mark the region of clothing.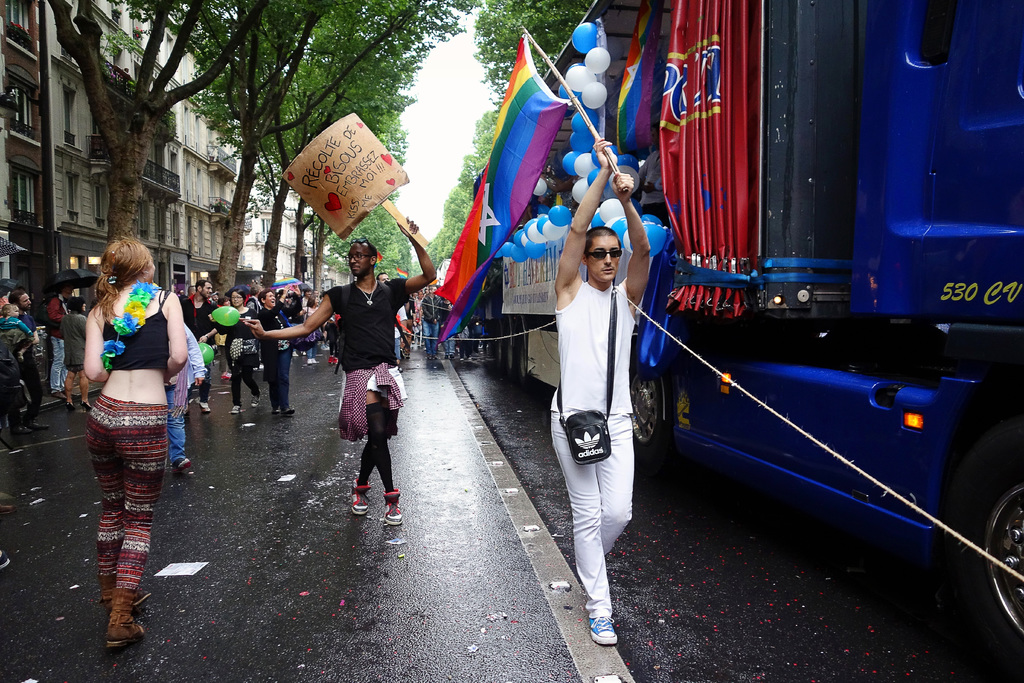
Region: [x1=545, y1=208, x2=653, y2=582].
